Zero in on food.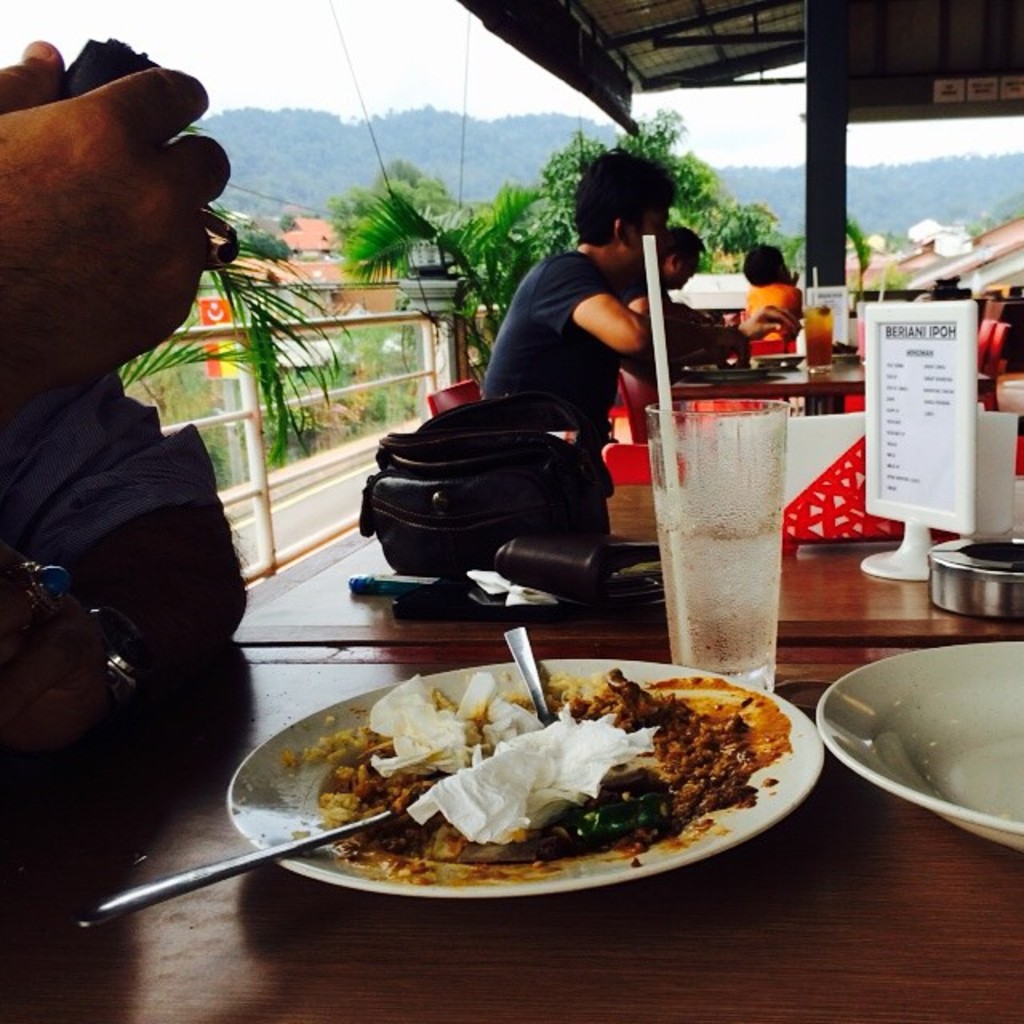
Zeroed in: rect(304, 667, 792, 891).
